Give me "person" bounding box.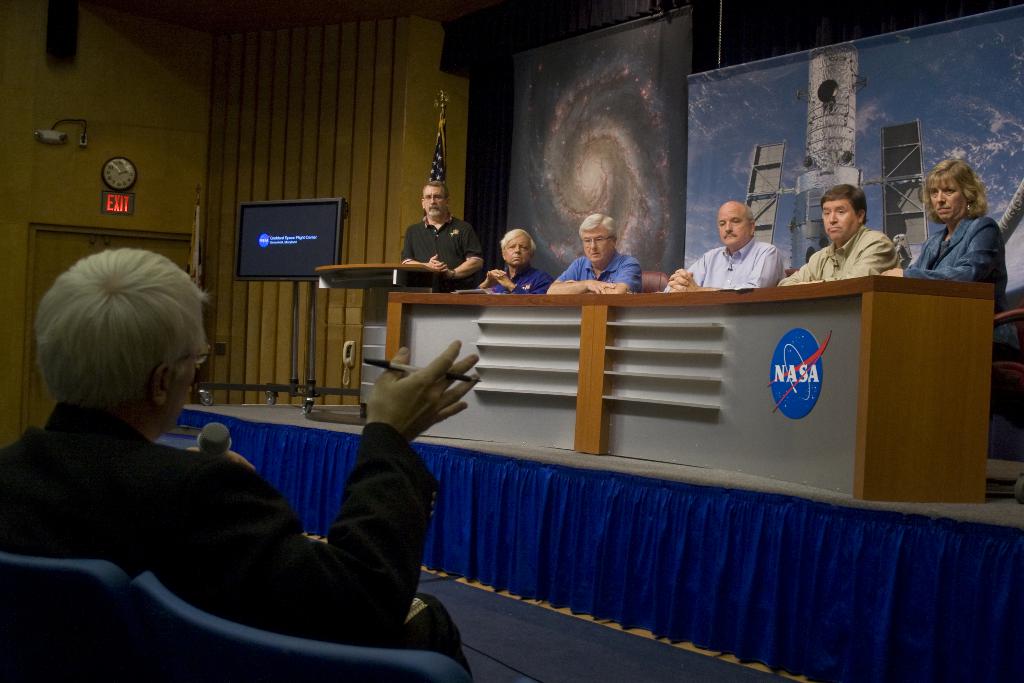
[left=818, top=185, right=902, bottom=266].
